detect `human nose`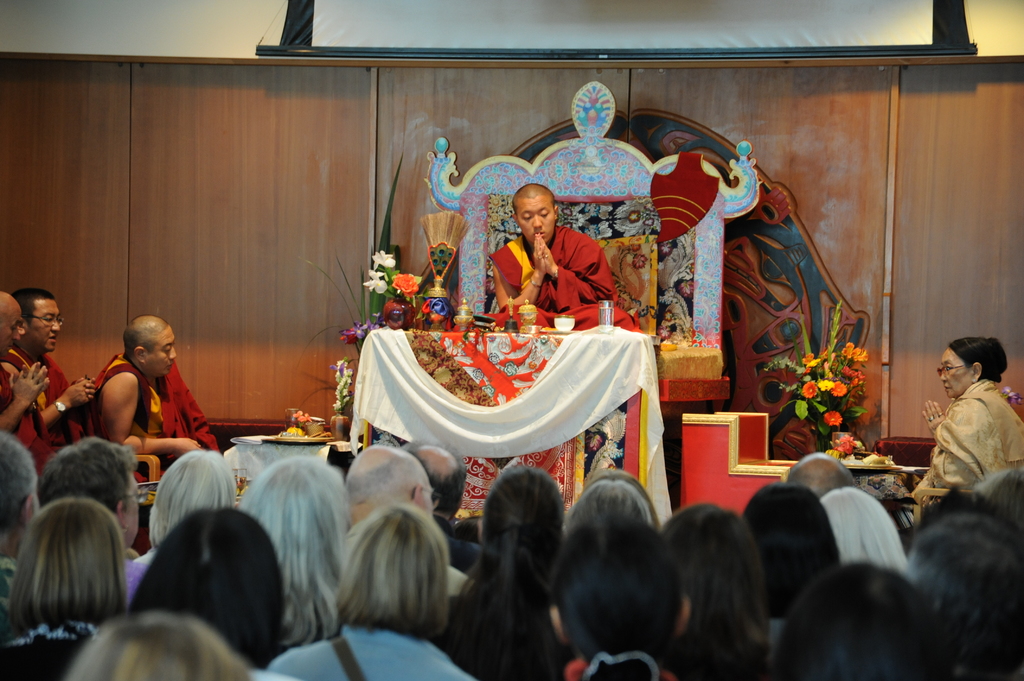
pyautogui.locateOnScreen(939, 367, 946, 384)
